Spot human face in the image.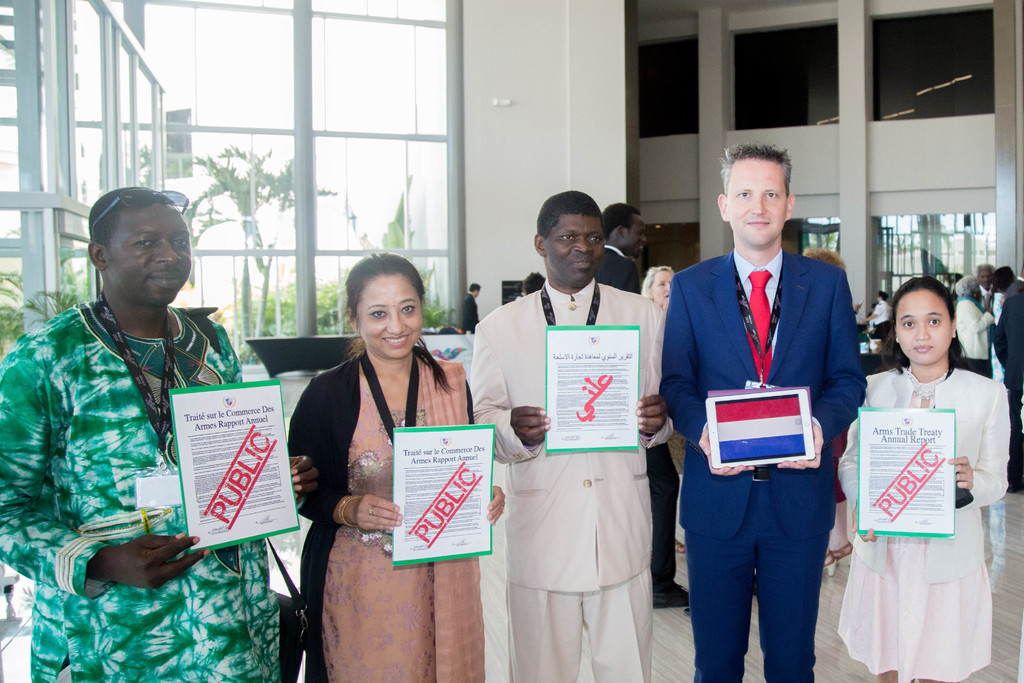
human face found at 650:272:669:306.
